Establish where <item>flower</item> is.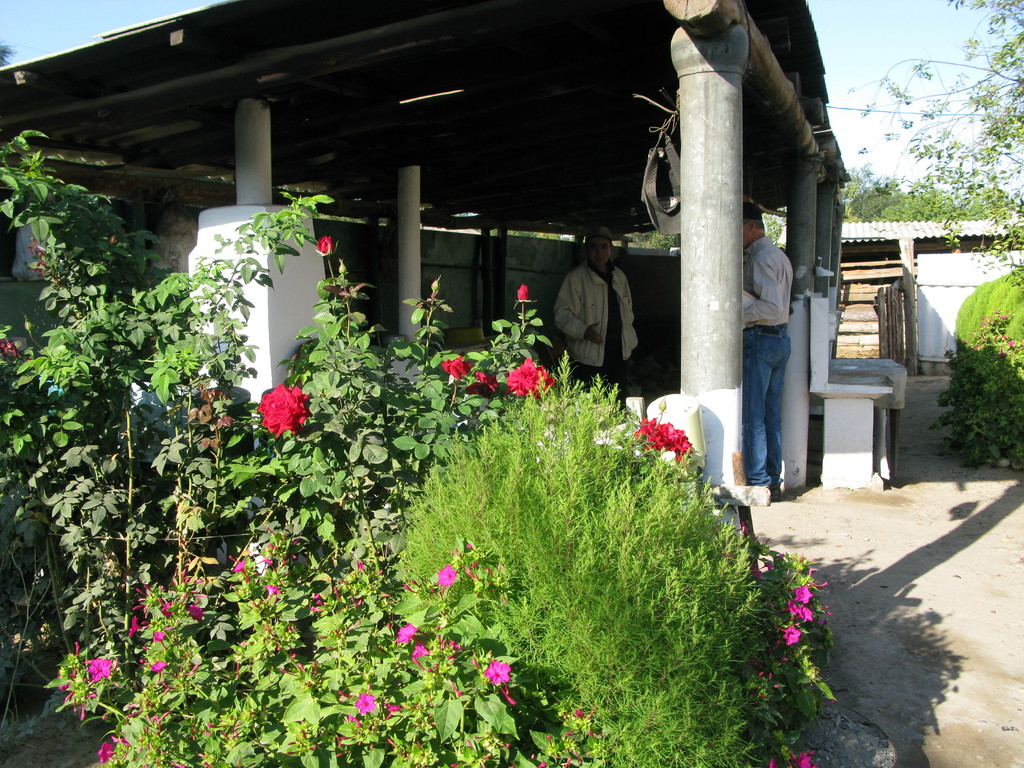
Established at l=234, t=558, r=244, b=574.
